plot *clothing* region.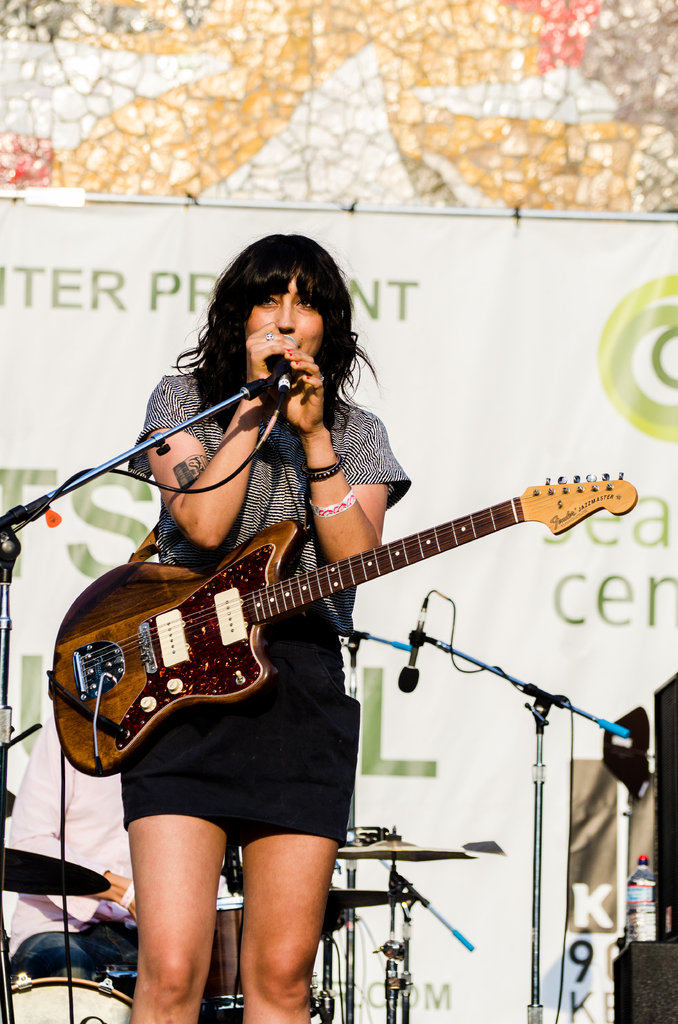
Plotted at 121, 378, 410, 625.
